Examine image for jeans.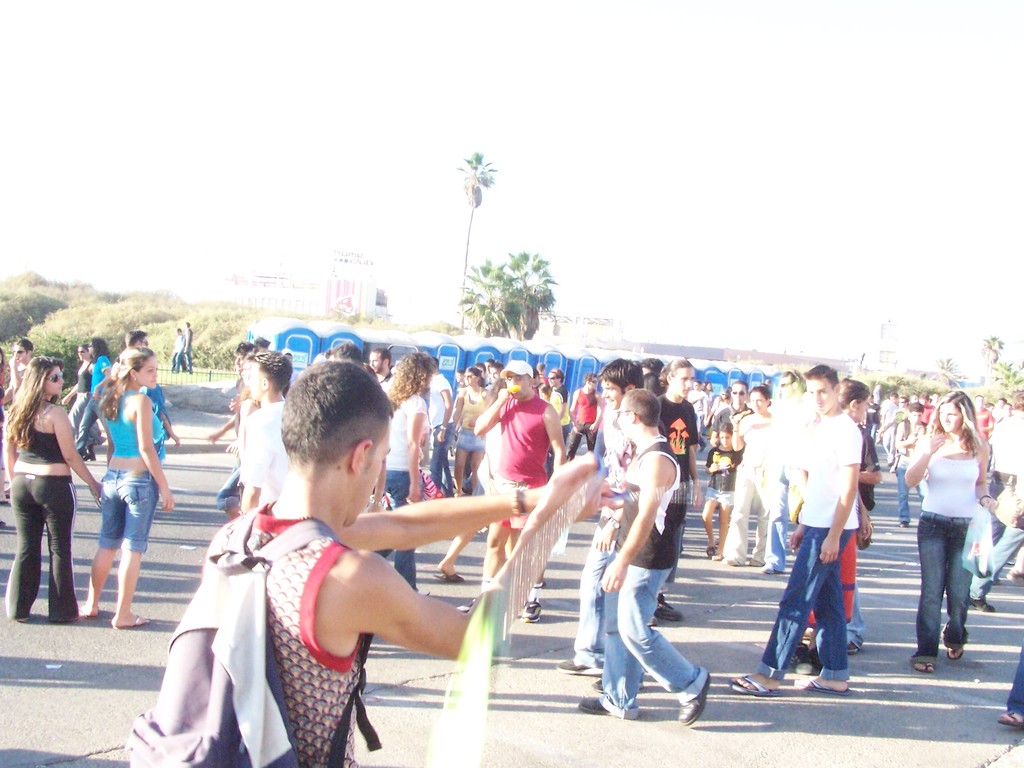
Examination result: <region>964, 520, 1023, 601</region>.
